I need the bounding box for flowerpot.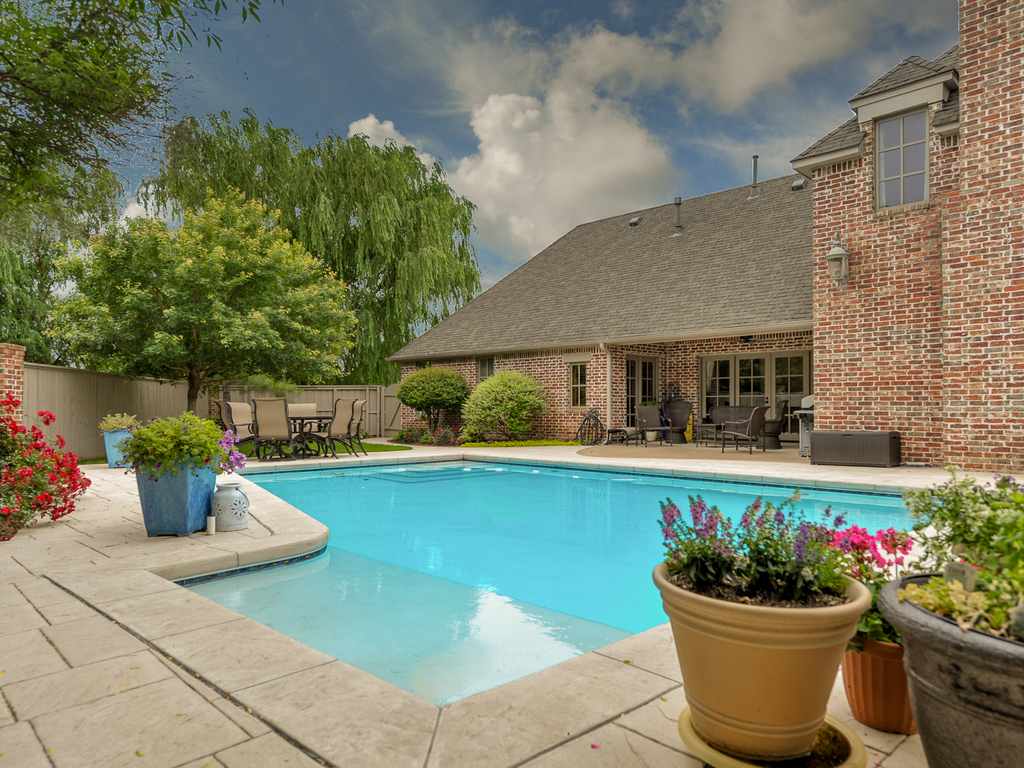
Here it is: [left=838, top=632, right=918, bottom=735].
